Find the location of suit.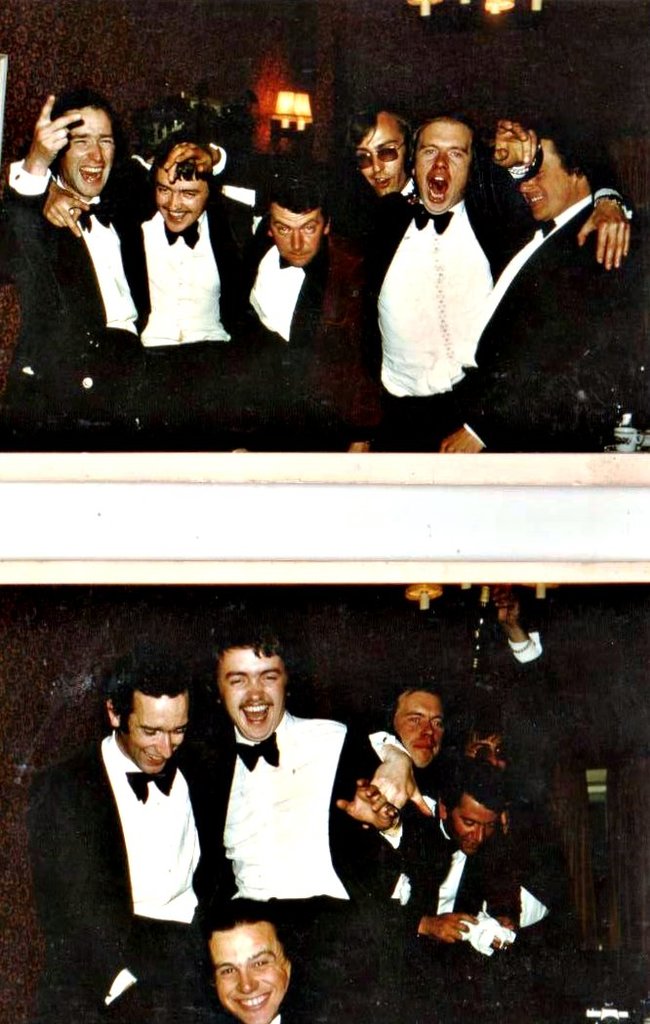
Location: Rect(379, 802, 522, 937).
